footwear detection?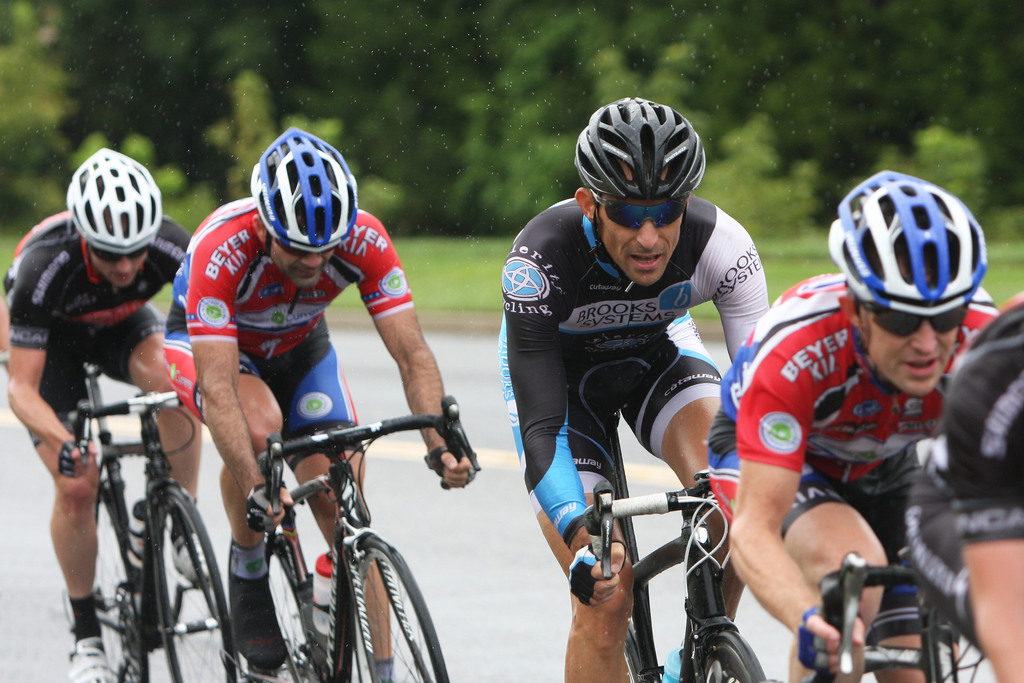
{"x1": 228, "y1": 536, "x2": 289, "y2": 671}
